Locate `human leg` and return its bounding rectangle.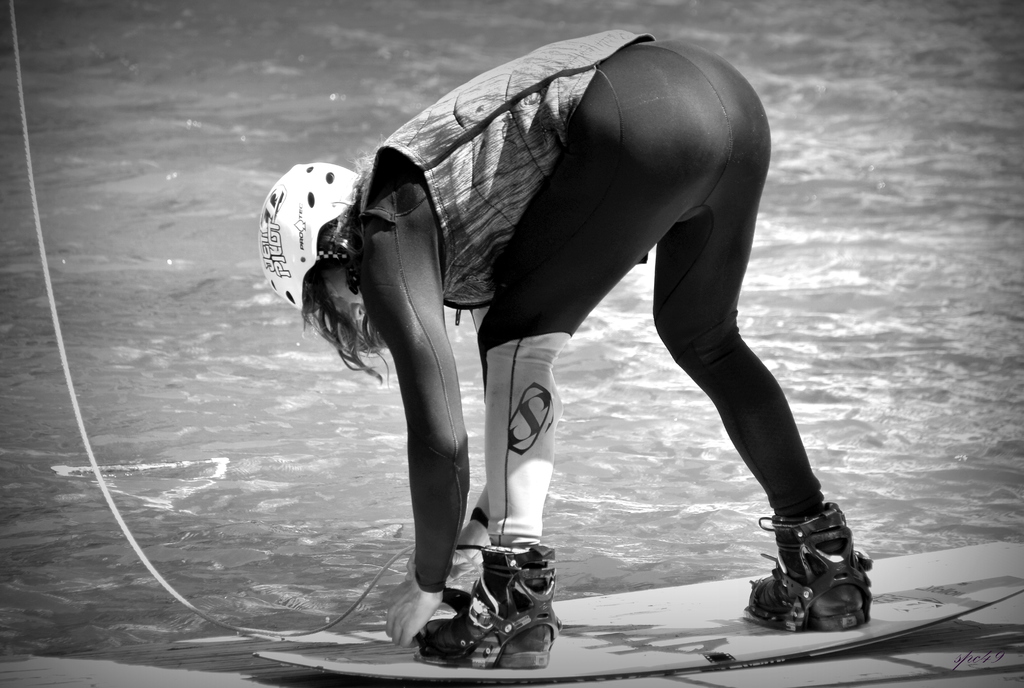
(left=647, top=60, right=873, bottom=628).
